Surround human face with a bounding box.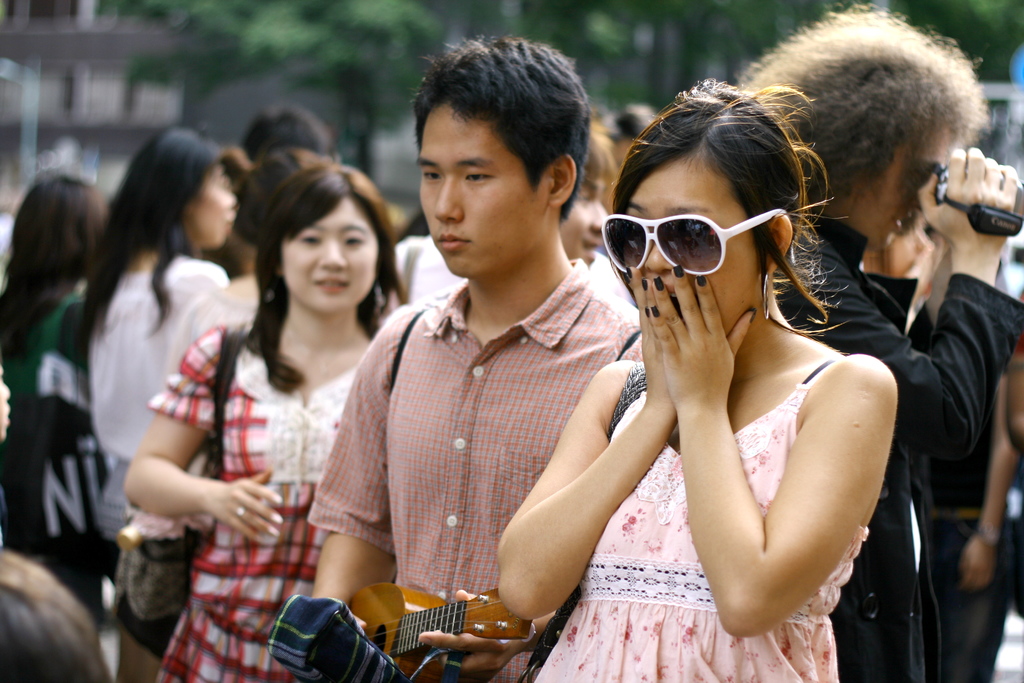
556,173,611,261.
